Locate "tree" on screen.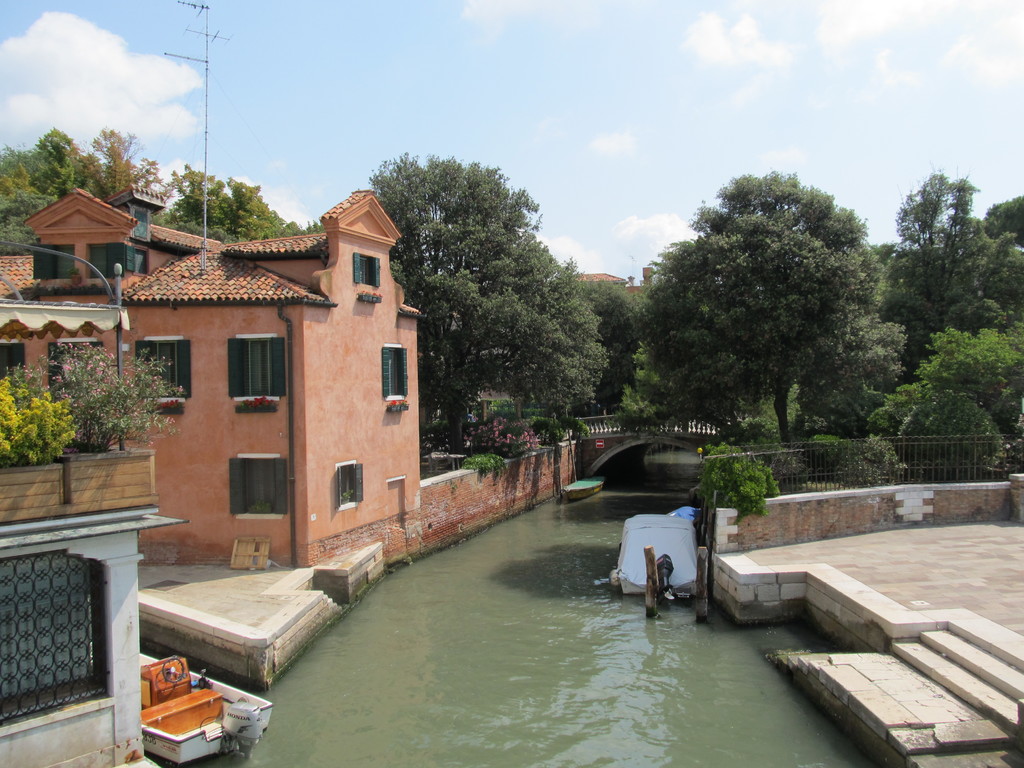
On screen at crop(380, 145, 605, 454).
